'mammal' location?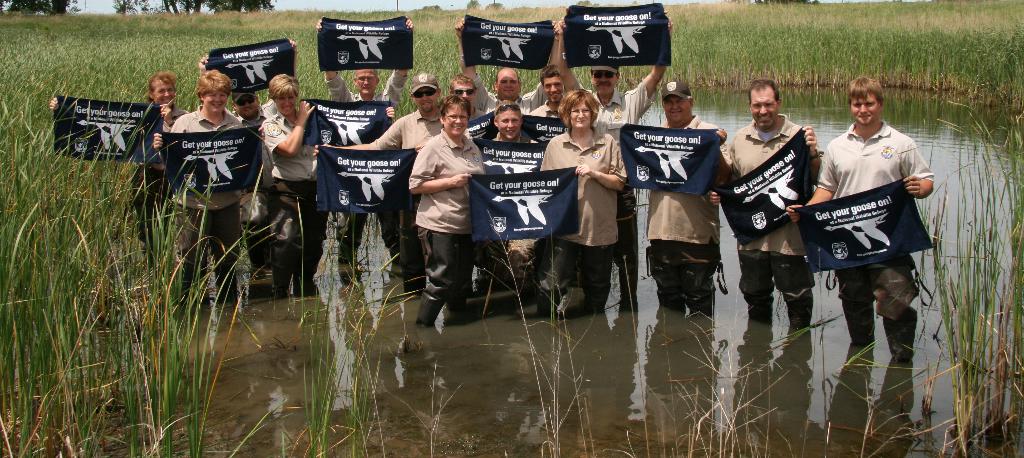
479:97:538:297
